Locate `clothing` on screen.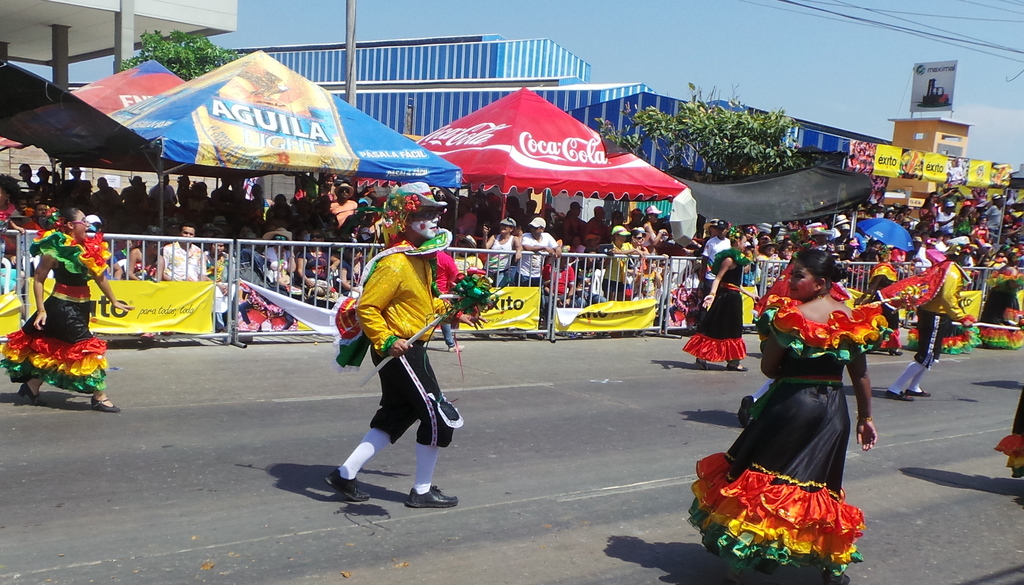
On screen at detection(650, 206, 664, 214).
